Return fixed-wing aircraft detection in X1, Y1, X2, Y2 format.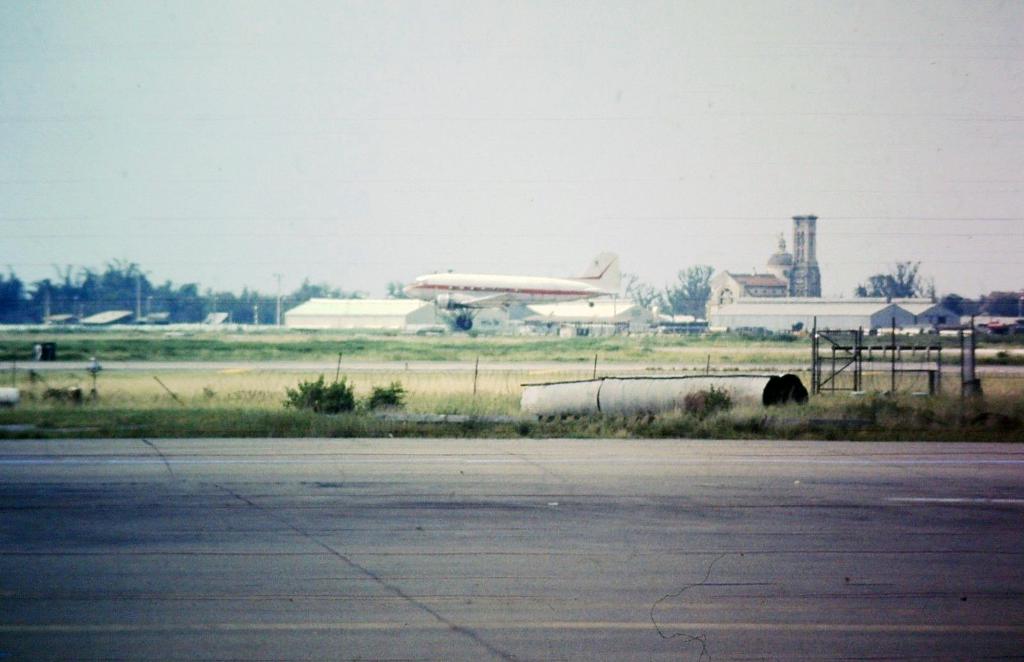
408, 243, 618, 333.
